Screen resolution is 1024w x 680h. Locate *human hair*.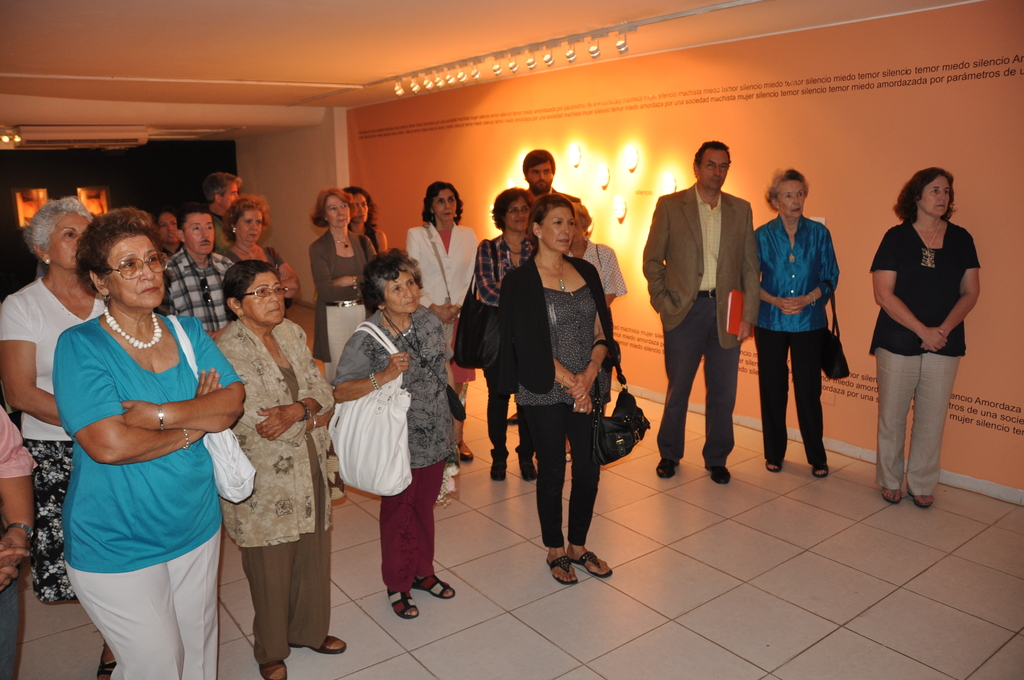
(x1=220, y1=193, x2=271, y2=241).
